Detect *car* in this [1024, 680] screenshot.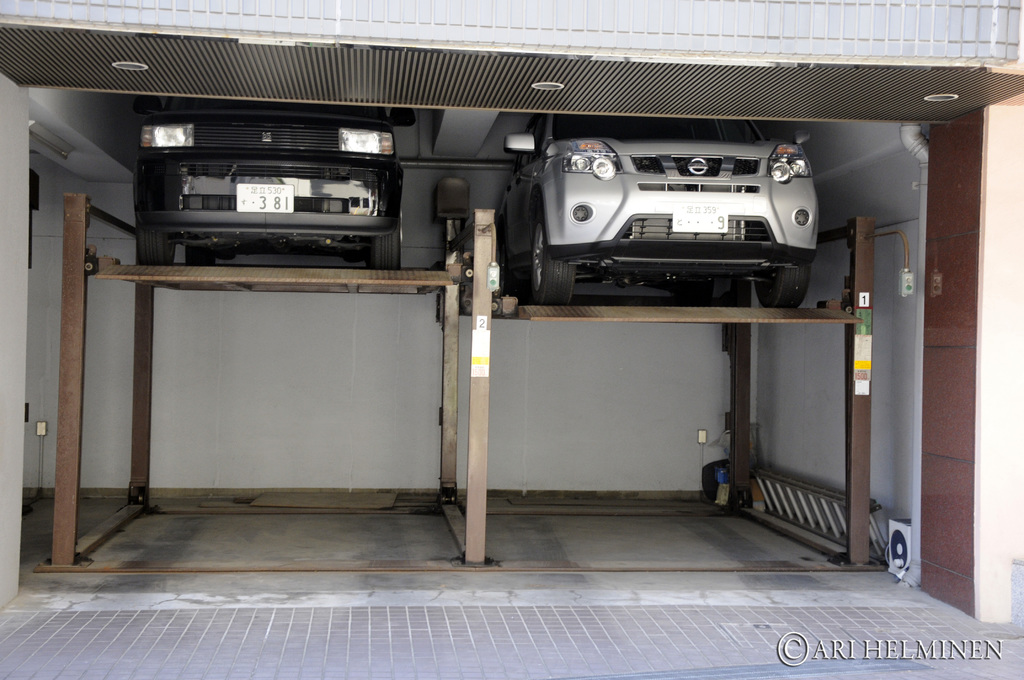
Detection: crop(495, 108, 820, 304).
